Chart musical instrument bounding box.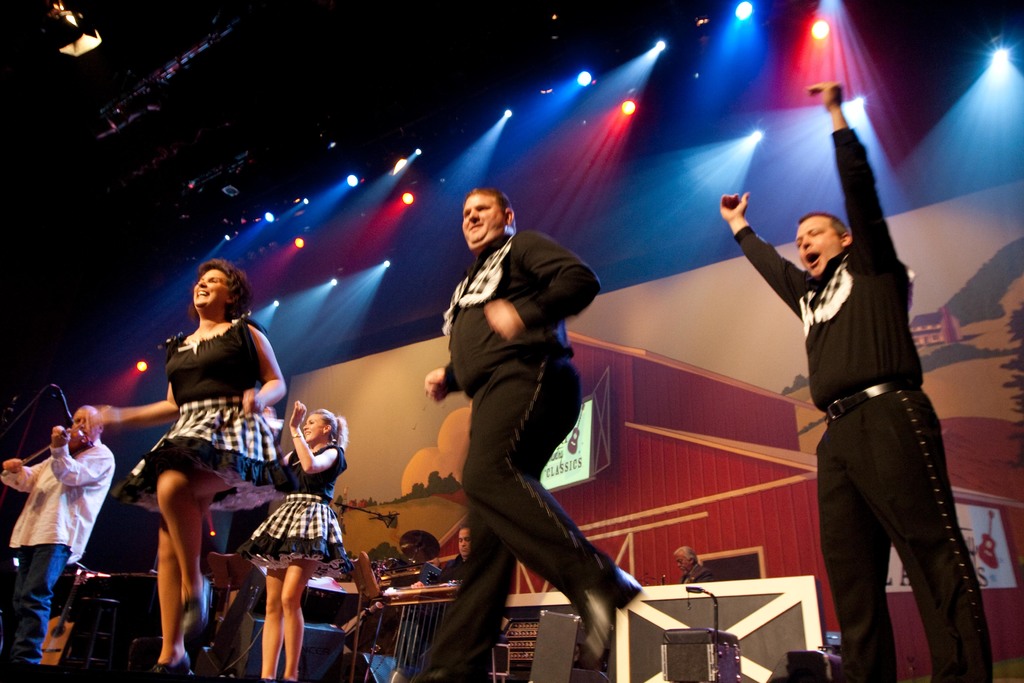
Charted: detection(206, 541, 267, 675).
